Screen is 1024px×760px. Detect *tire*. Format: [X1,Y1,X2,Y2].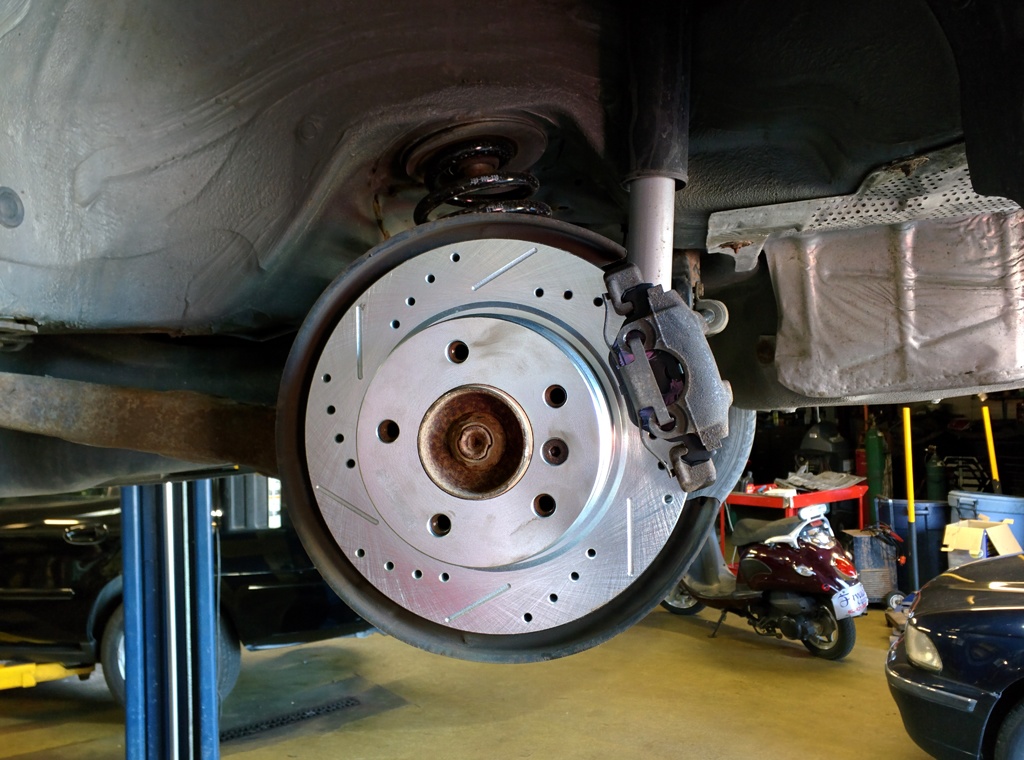
[663,579,701,617].
